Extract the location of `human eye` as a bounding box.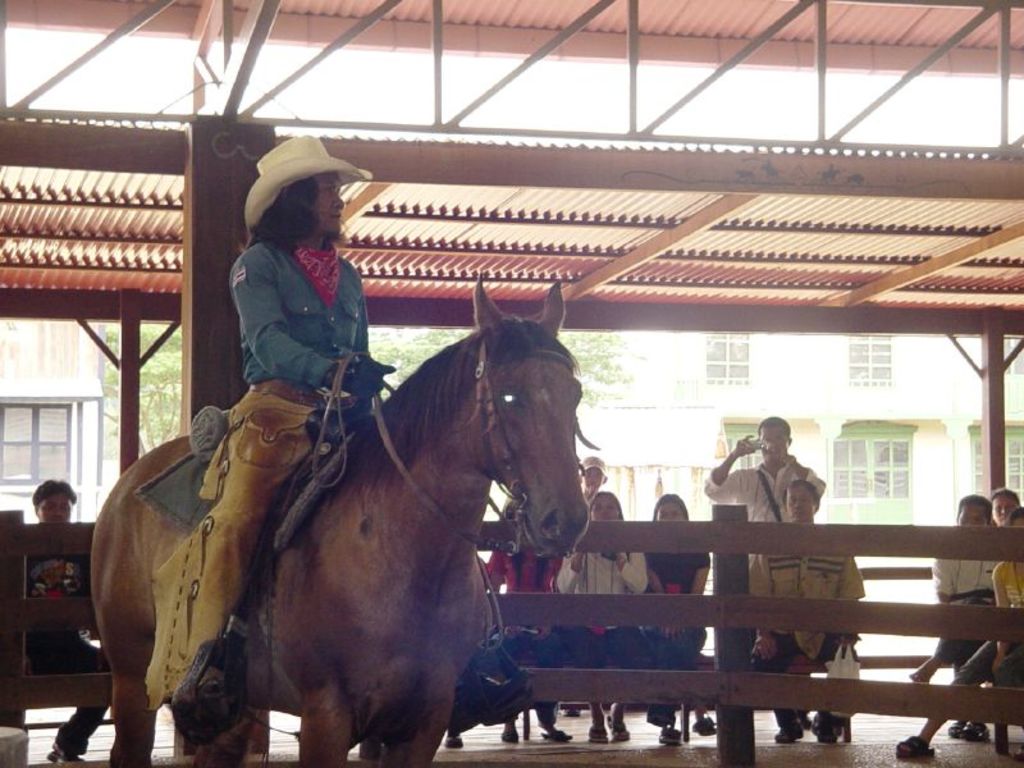
800:498:809:503.
